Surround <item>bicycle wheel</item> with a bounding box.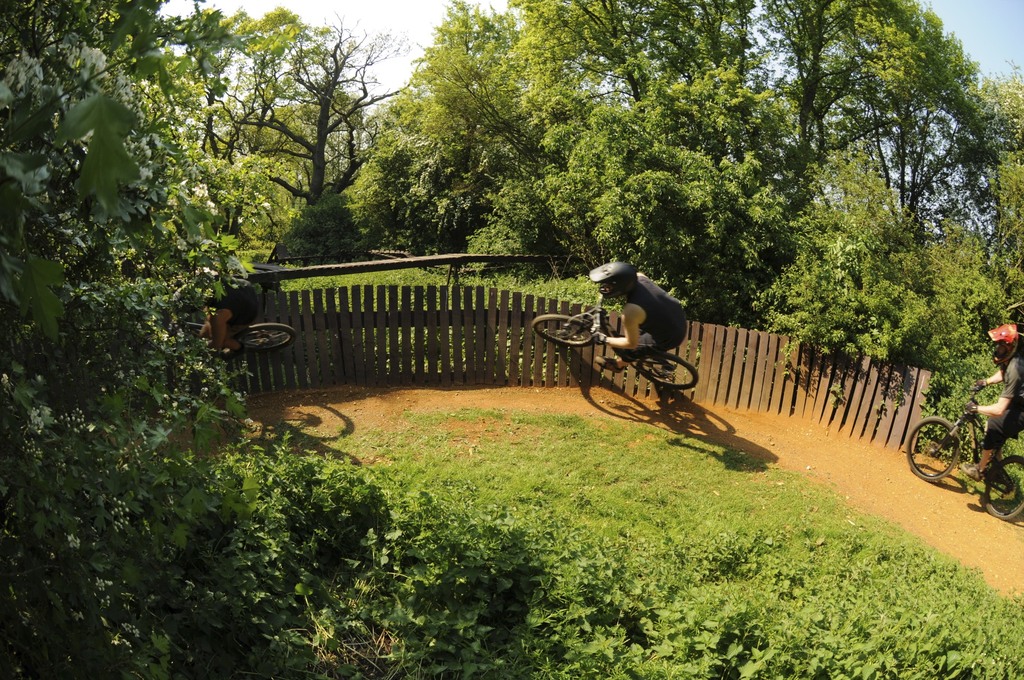
x1=904 y1=415 x2=966 y2=485.
